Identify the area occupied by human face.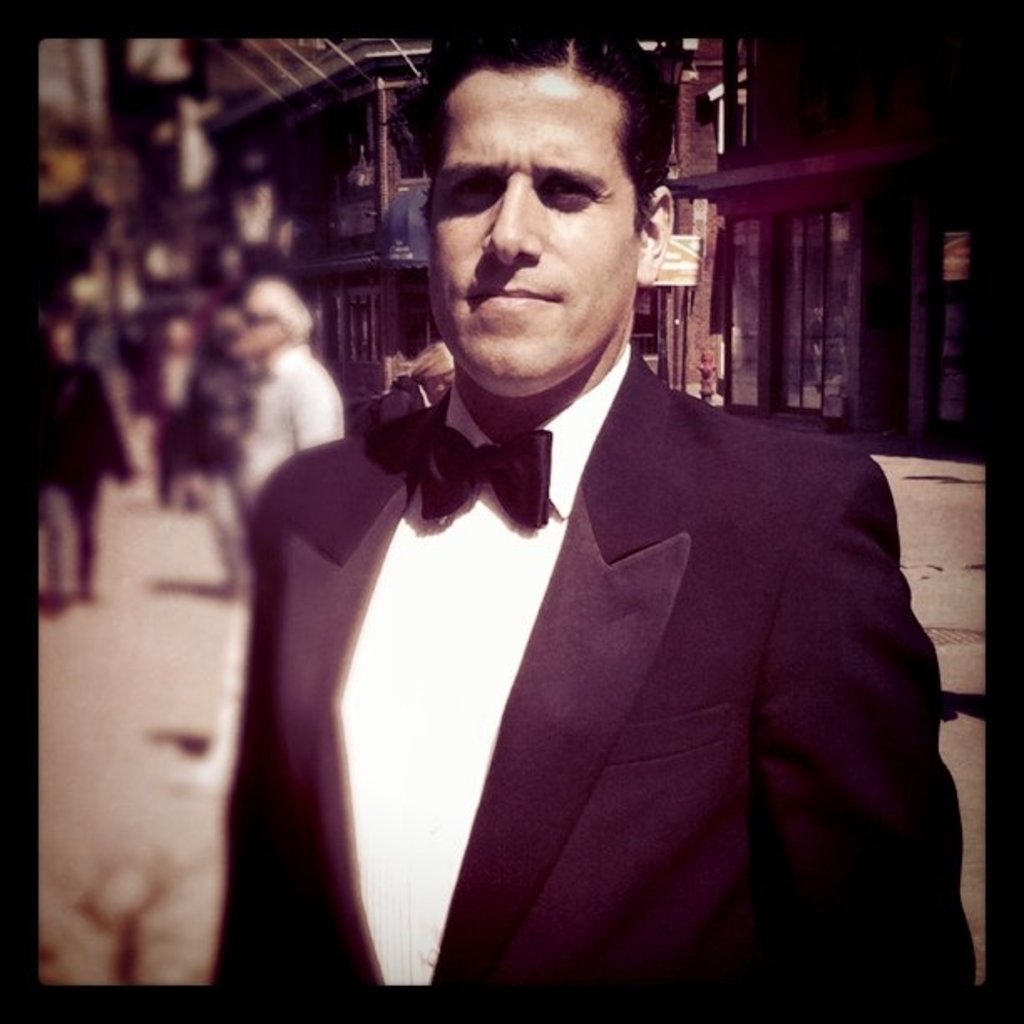
Area: {"left": 246, "top": 289, "right": 283, "bottom": 353}.
